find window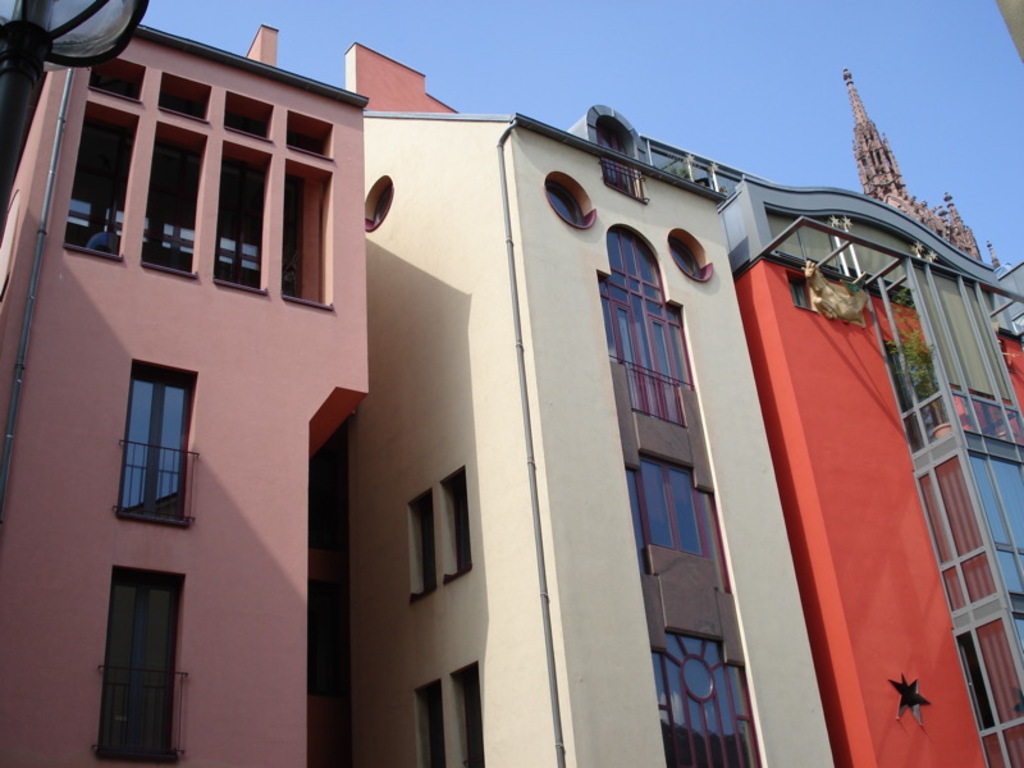
669,236,703,271
